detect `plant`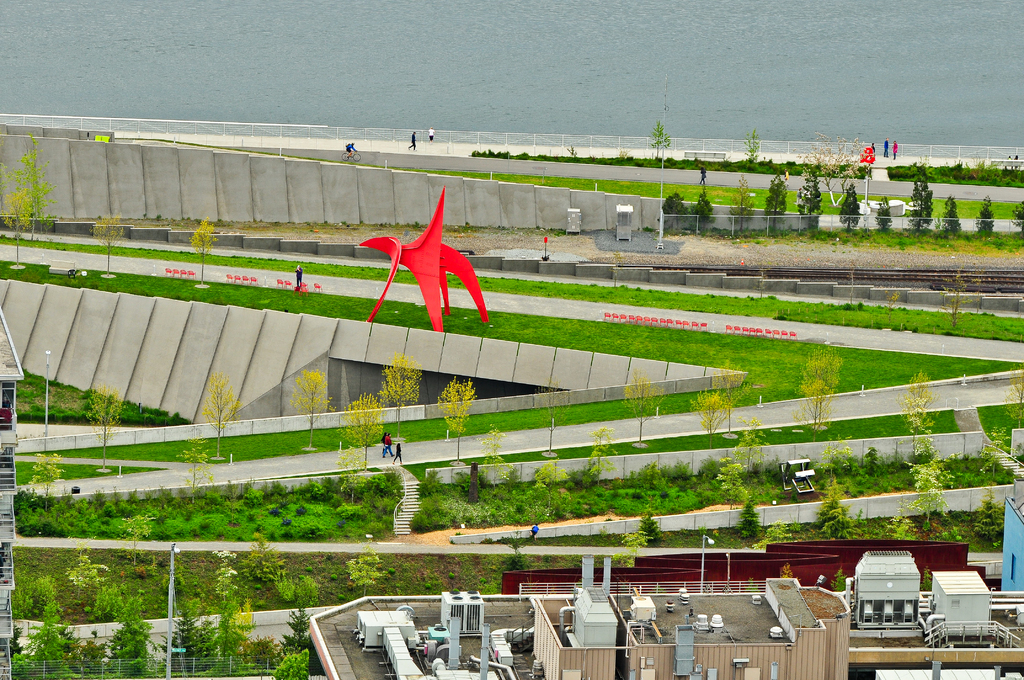
crop(374, 353, 419, 437)
